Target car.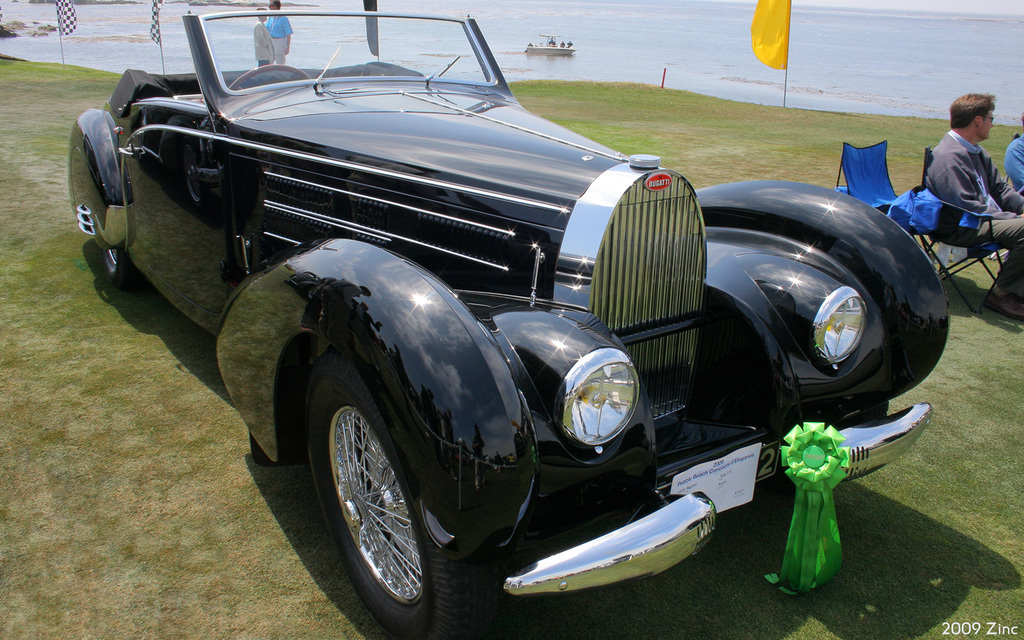
Target region: [64,6,955,639].
